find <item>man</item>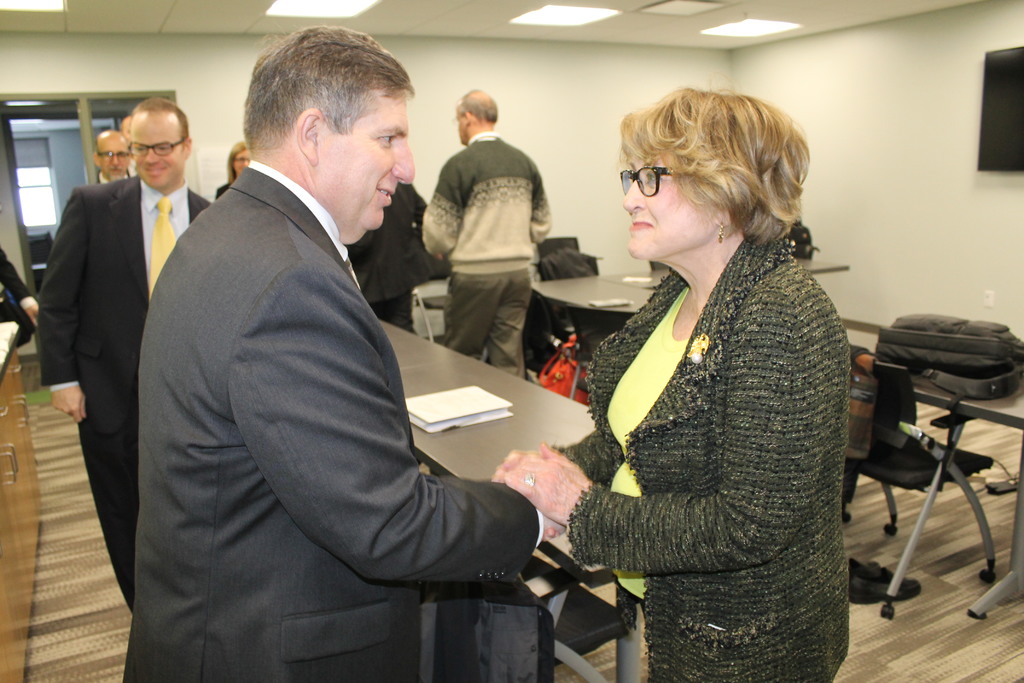
BBox(36, 93, 214, 616)
